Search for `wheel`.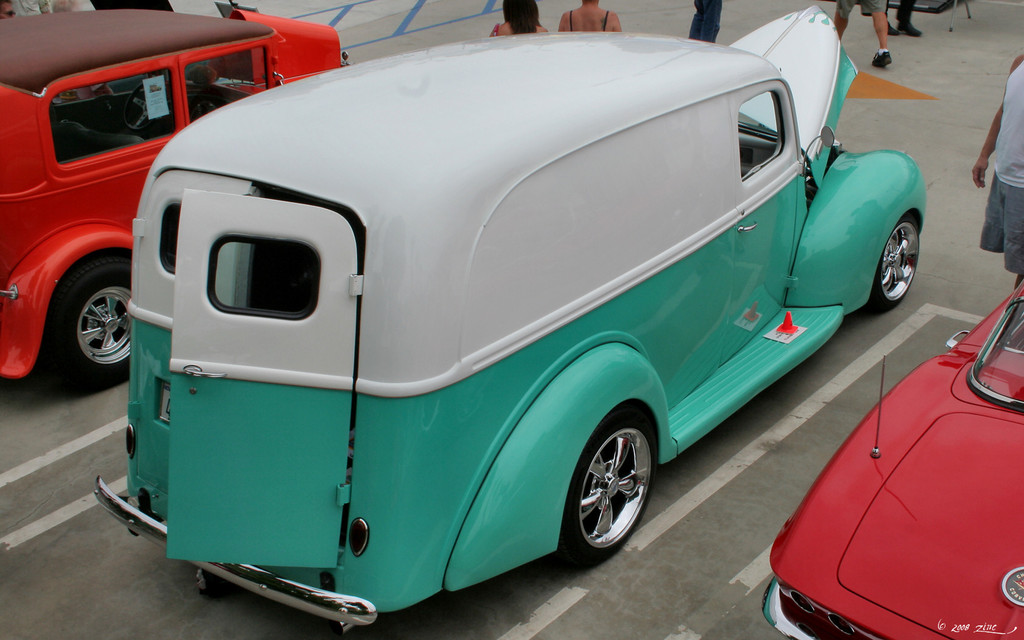
Found at l=561, t=413, r=653, b=568.
